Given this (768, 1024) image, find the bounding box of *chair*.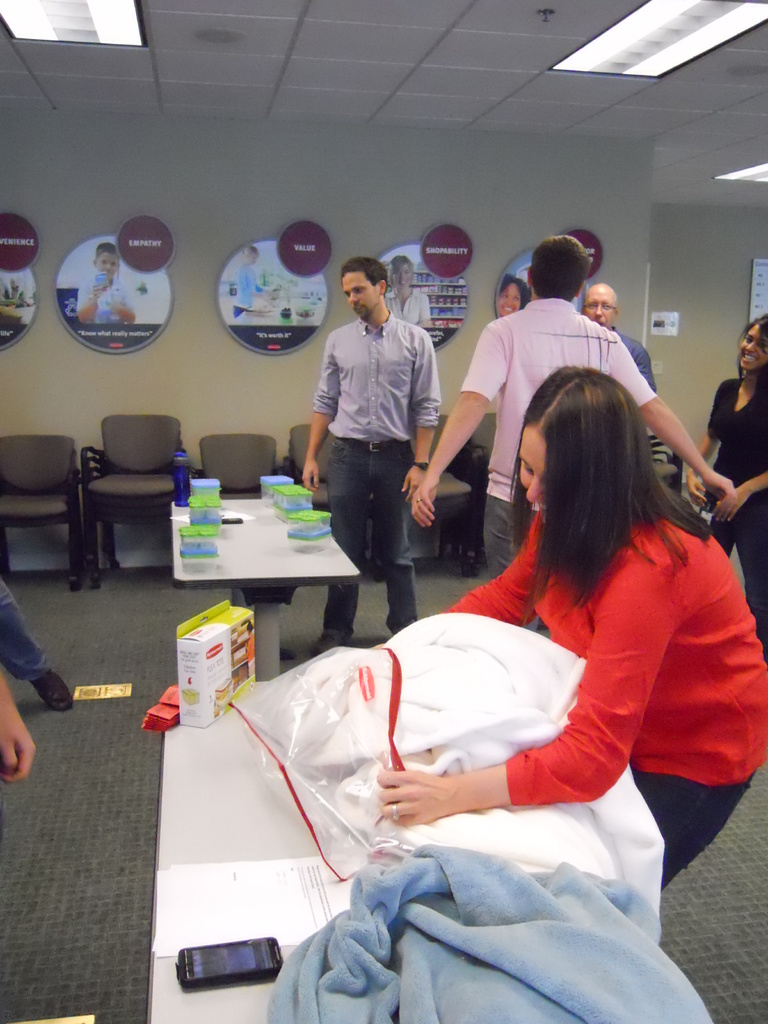
0,433,88,586.
